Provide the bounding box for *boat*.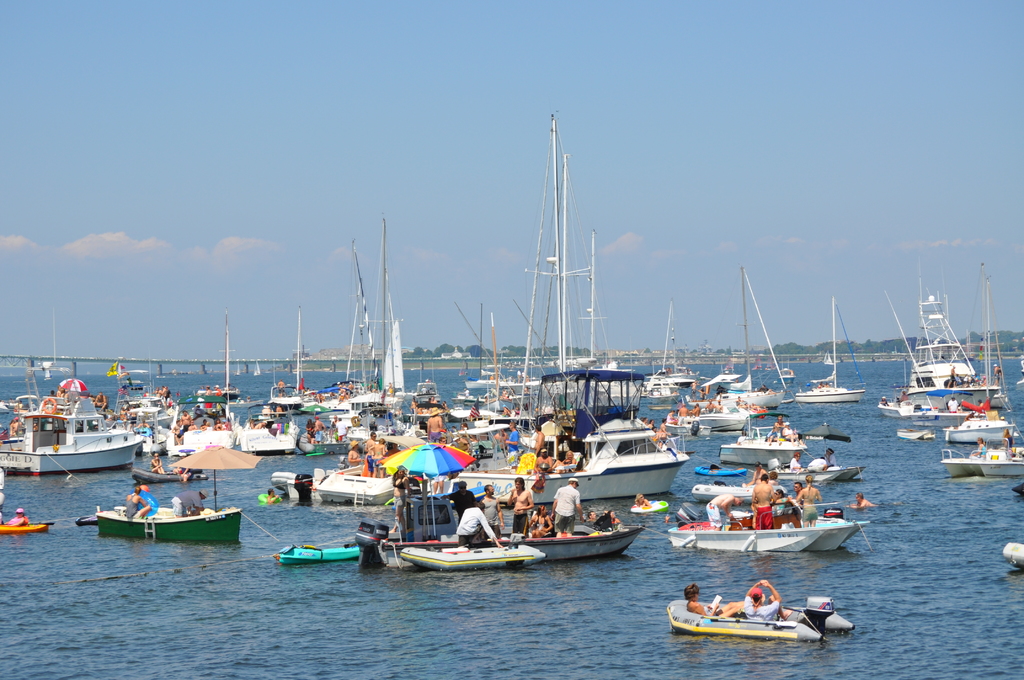
detection(668, 514, 876, 548).
